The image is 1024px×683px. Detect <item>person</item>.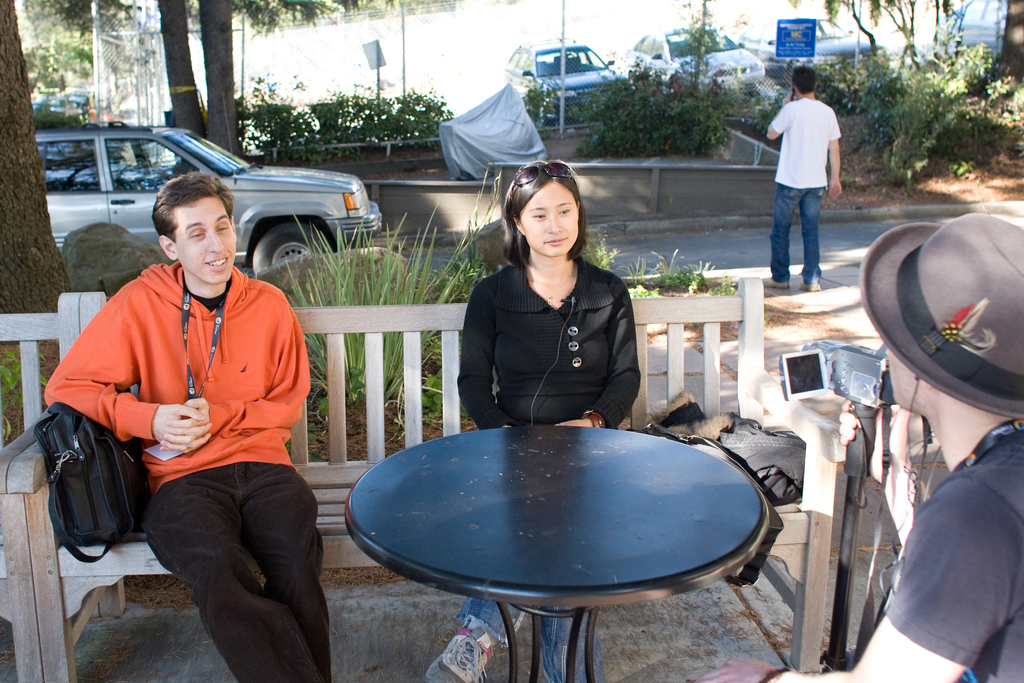
Detection: <region>420, 160, 640, 682</region>.
